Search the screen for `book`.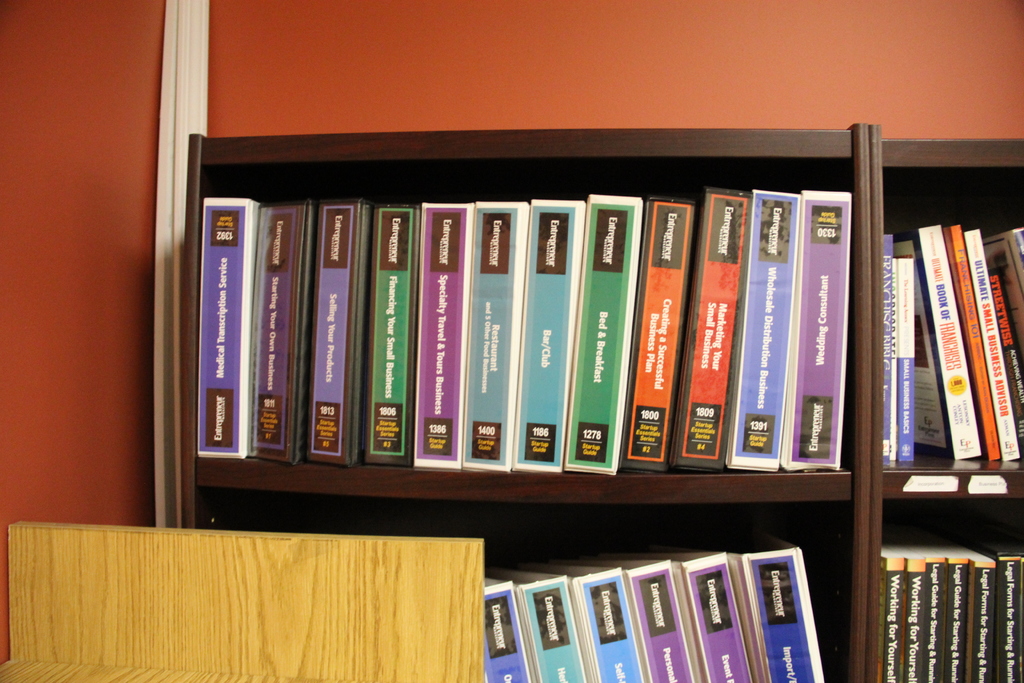
Found at x1=726 y1=547 x2=824 y2=682.
